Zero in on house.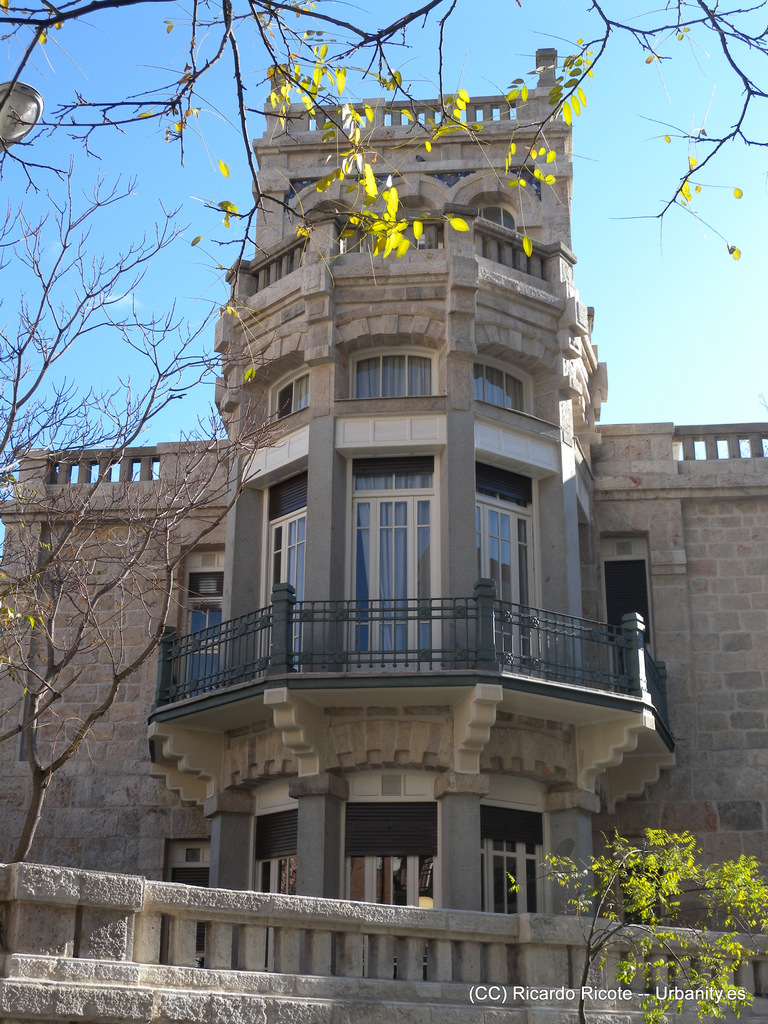
Zeroed in: <box>0,50,767,1023</box>.
